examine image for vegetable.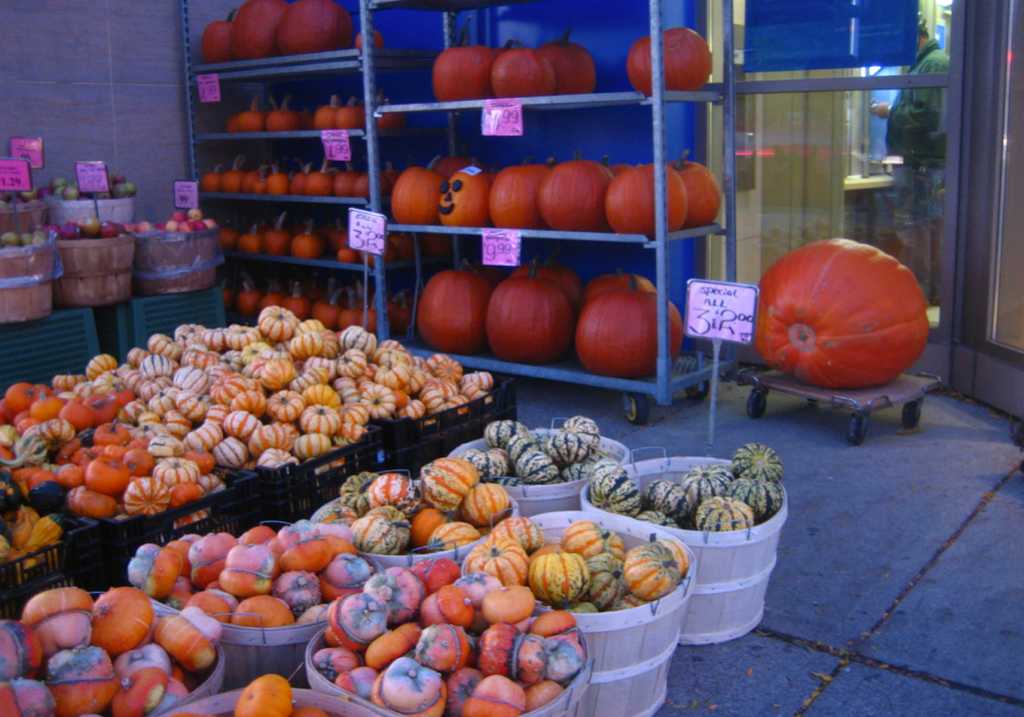
Examination result: l=127, t=547, r=179, b=600.
